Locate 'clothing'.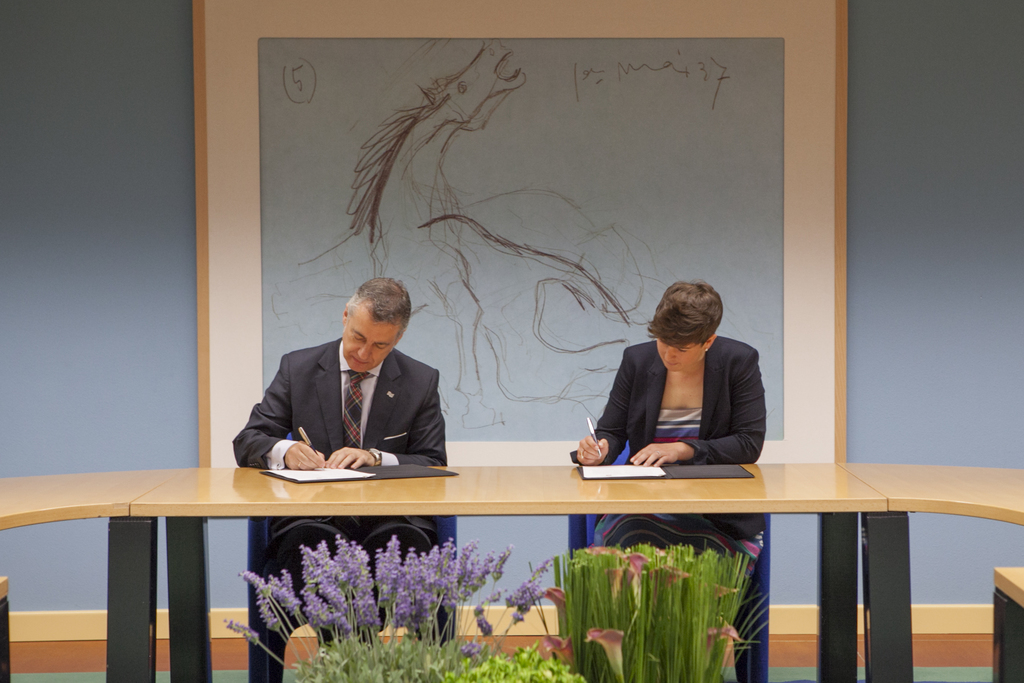
Bounding box: locate(233, 338, 445, 578).
